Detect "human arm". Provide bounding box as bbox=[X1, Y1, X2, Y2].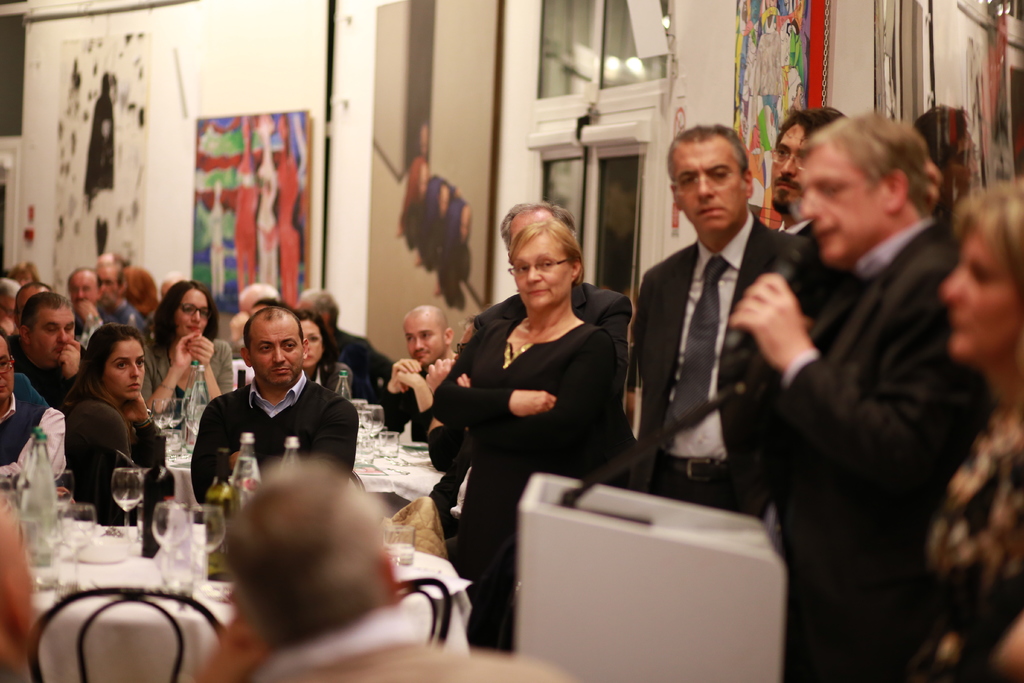
bbox=[764, 260, 973, 472].
